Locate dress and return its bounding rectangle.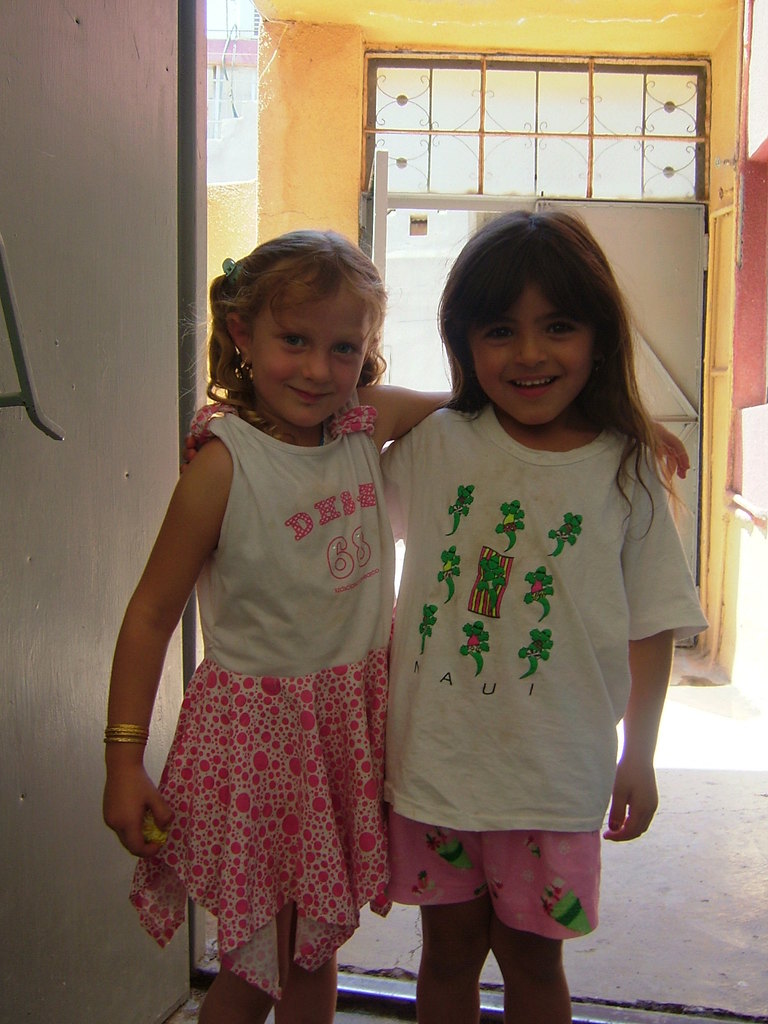
124,392,401,1005.
